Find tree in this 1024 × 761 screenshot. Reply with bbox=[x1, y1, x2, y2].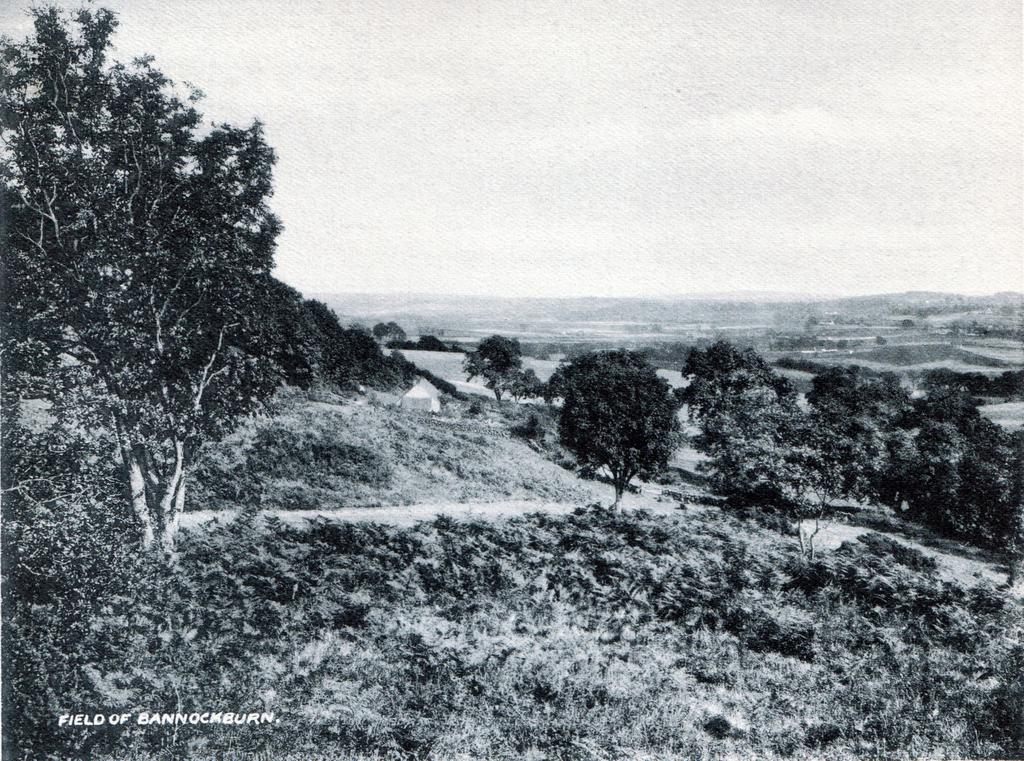
bbox=[352, 316, 413, 347].
